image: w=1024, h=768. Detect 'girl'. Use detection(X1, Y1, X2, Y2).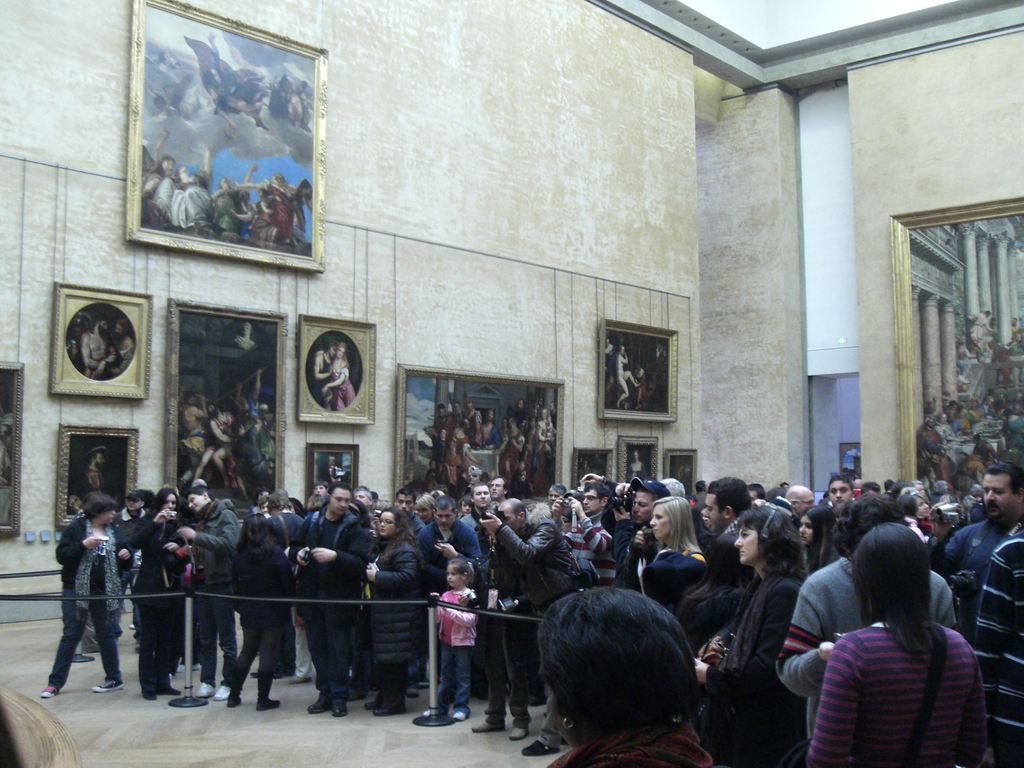
detection(424, 558, 479, 719).
